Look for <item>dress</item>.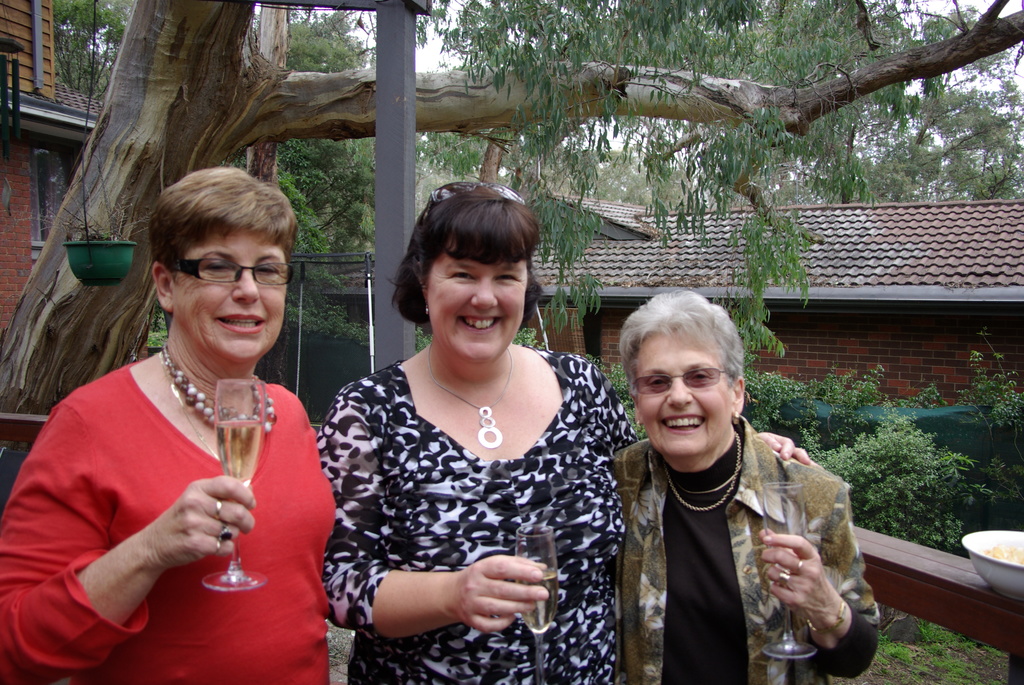
Found: pyautogui.locateOnScreen(309, 342, 644, 684).
